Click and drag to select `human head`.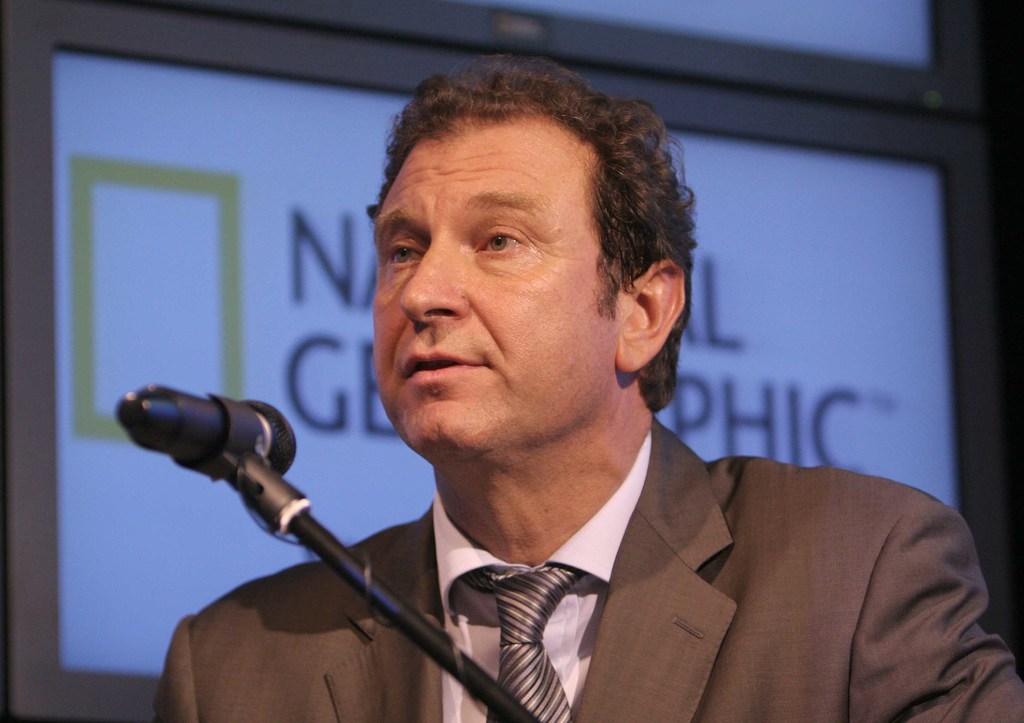
Selection: locate(339, 52, 683, 435).
